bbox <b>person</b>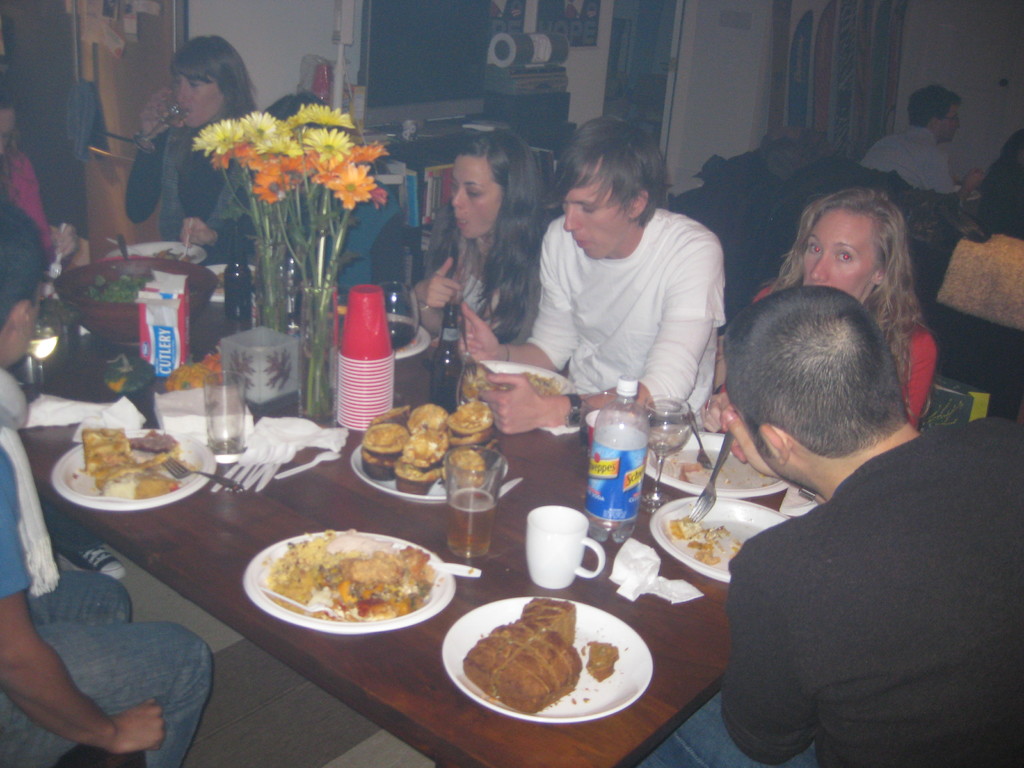
box=[701, 184, 942, 488]
